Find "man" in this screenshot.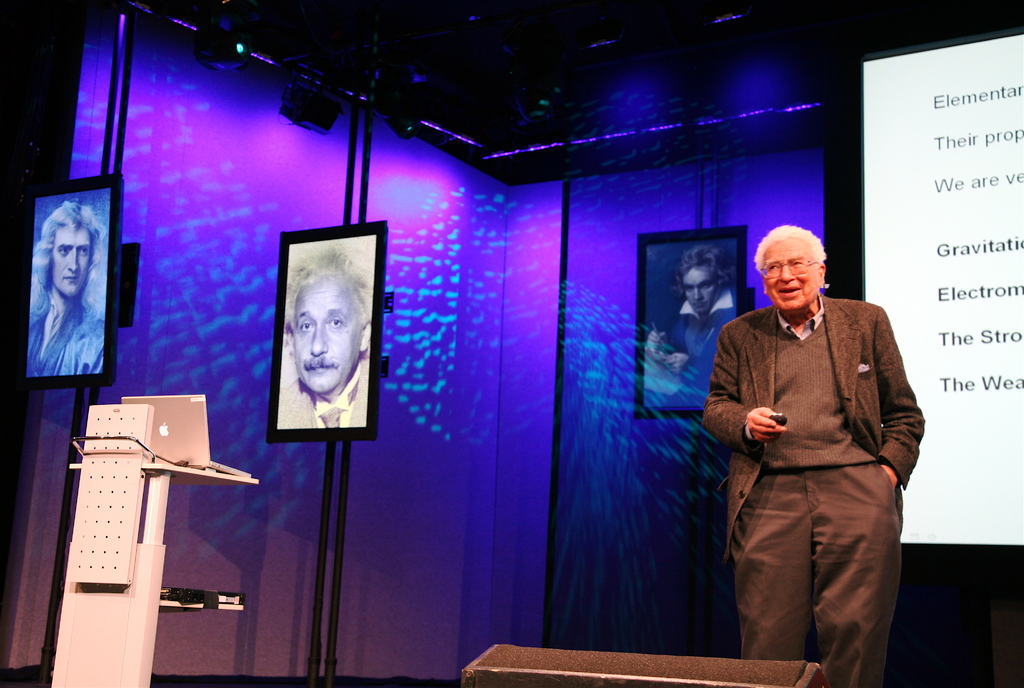
The bounding box for "man" is (left=283, top=235, right=365, bottom=425).
